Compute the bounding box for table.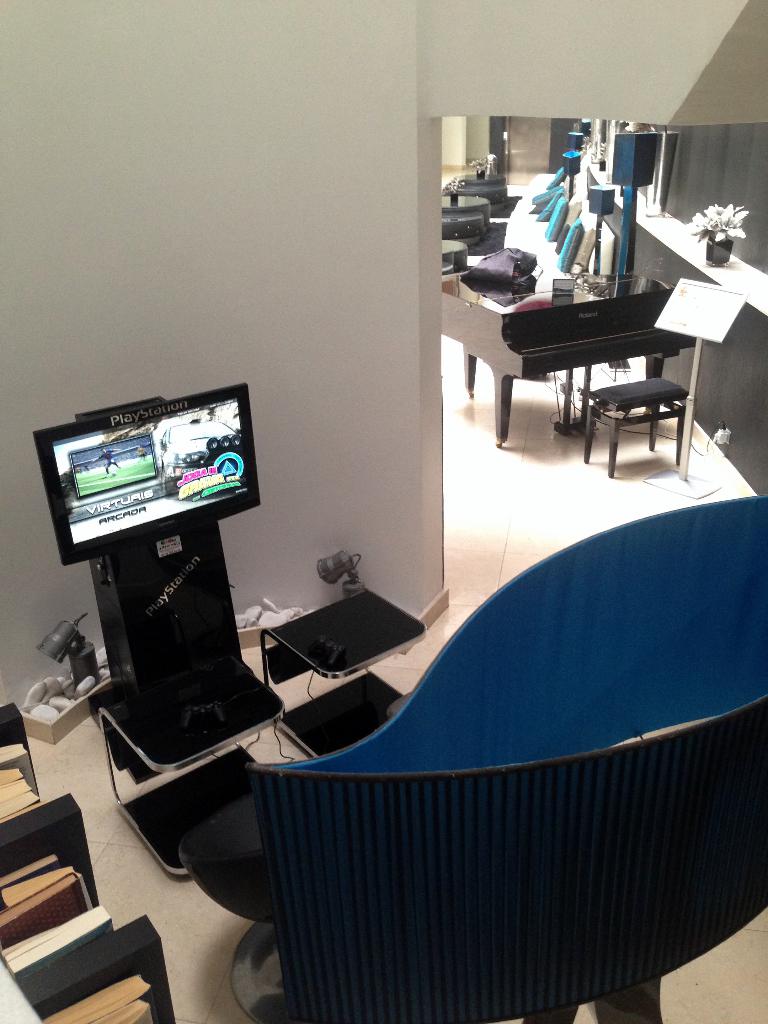
440 191 492 226.
